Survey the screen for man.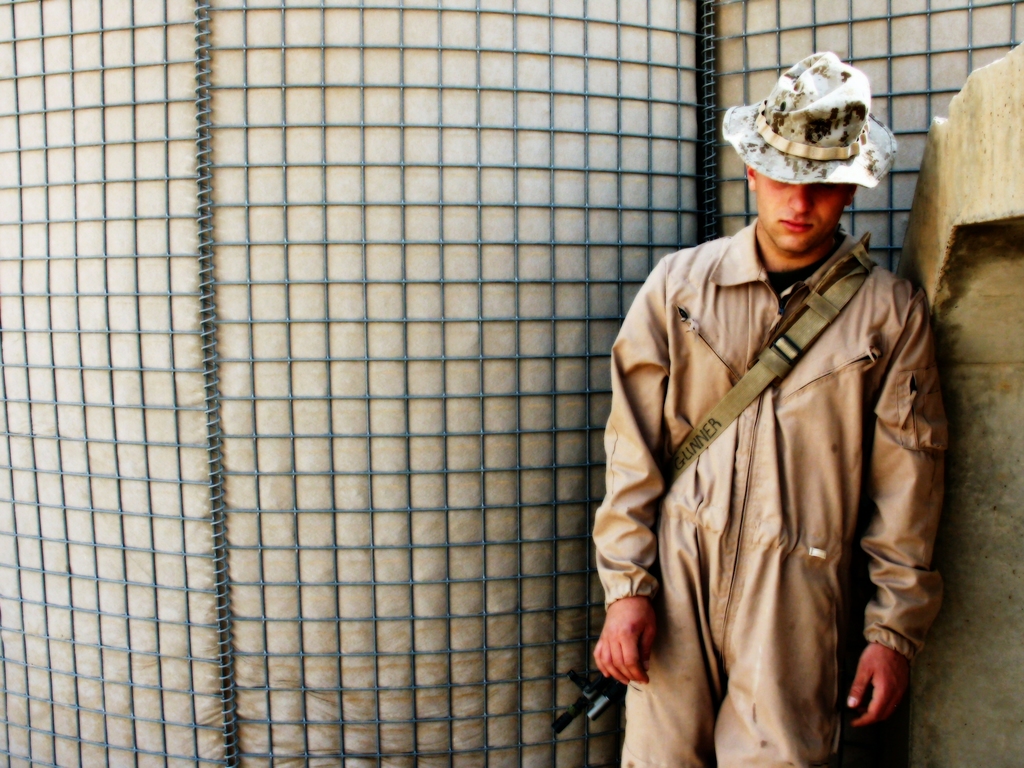
Survey found: (582,53,961,767).
